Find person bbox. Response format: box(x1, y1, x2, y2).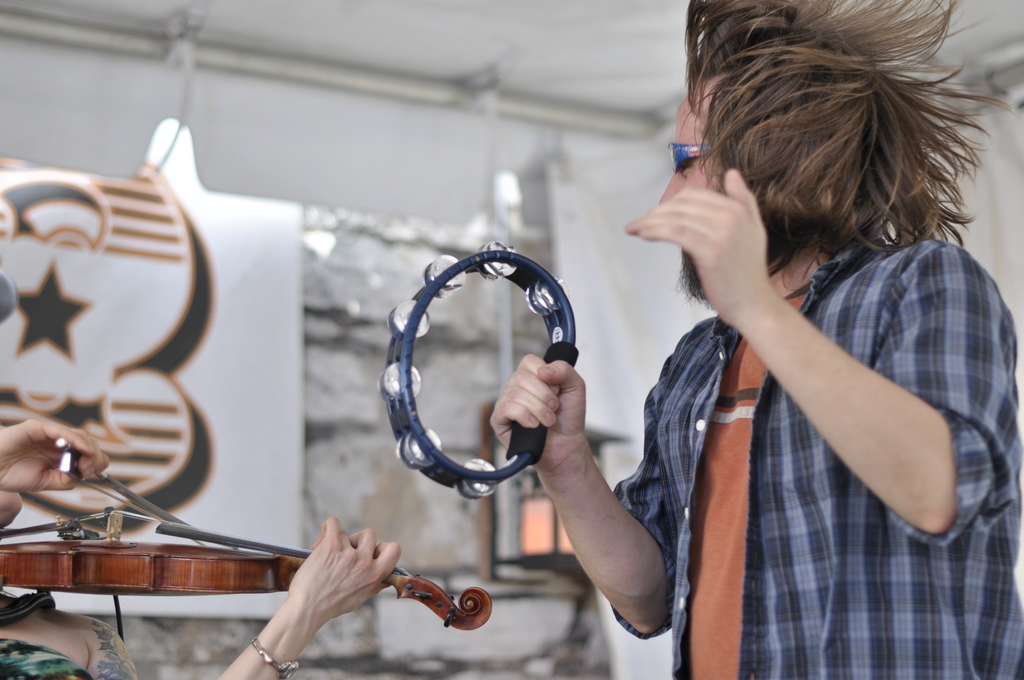
box(591, 0, 1006, 672).
